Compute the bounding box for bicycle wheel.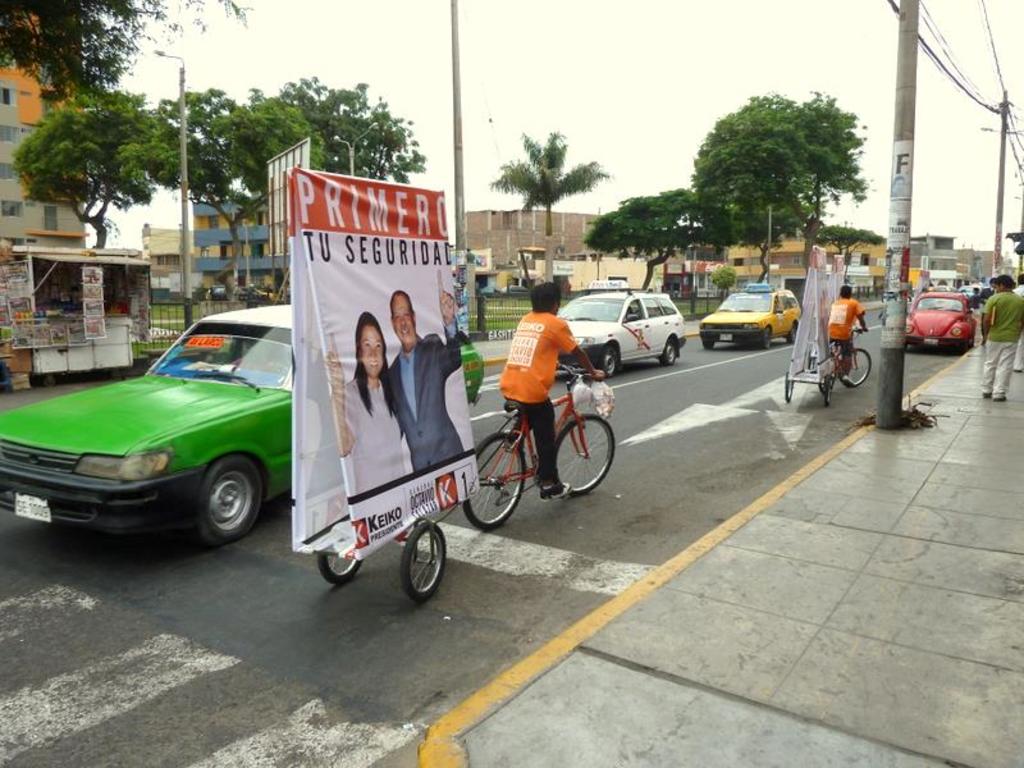
783:366:795:401.
